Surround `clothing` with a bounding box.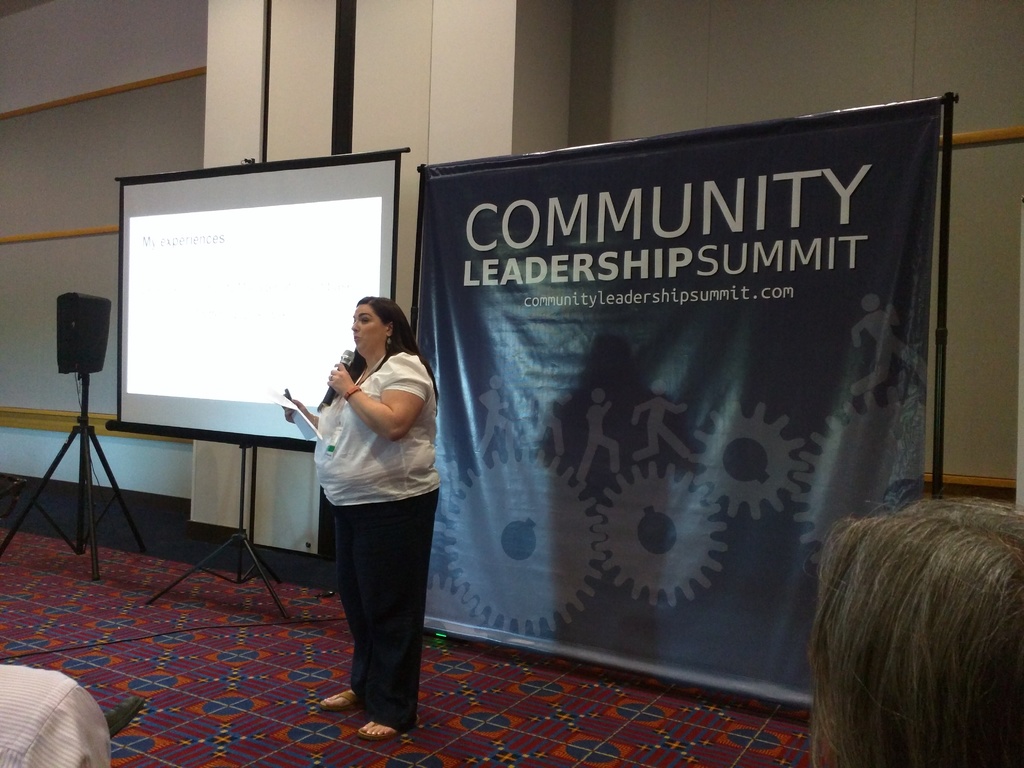
0,662,108,767.
